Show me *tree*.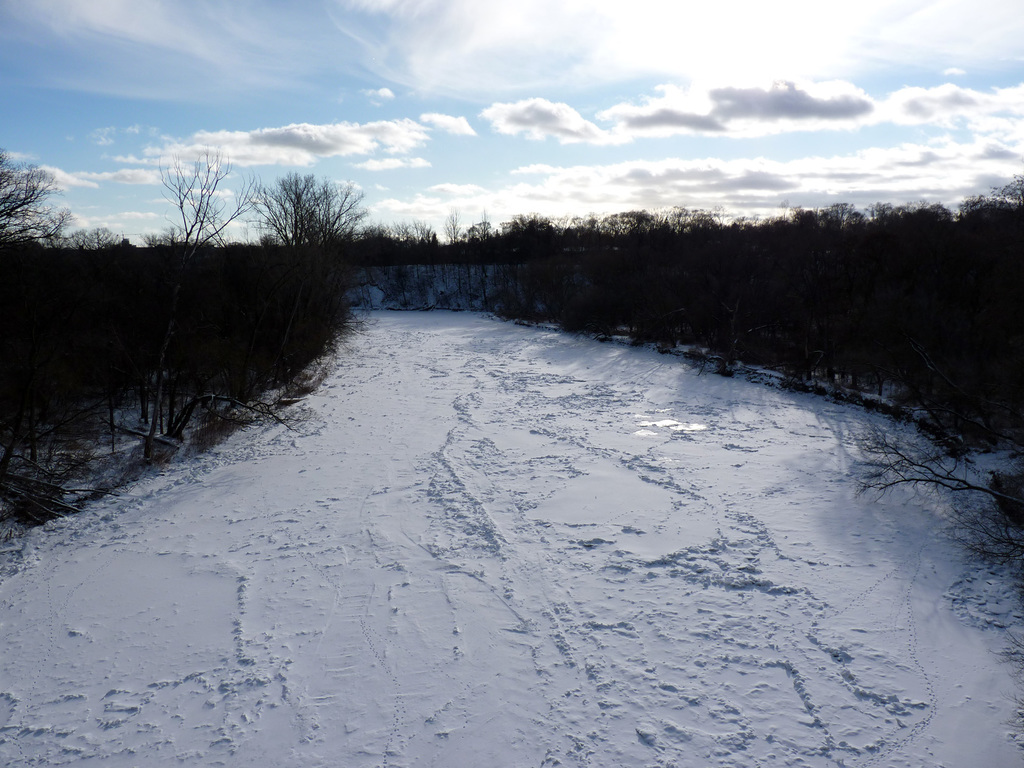
*tree* is here: {"left": 158, "top": 145, "right": 267, "bottom": 444}.
